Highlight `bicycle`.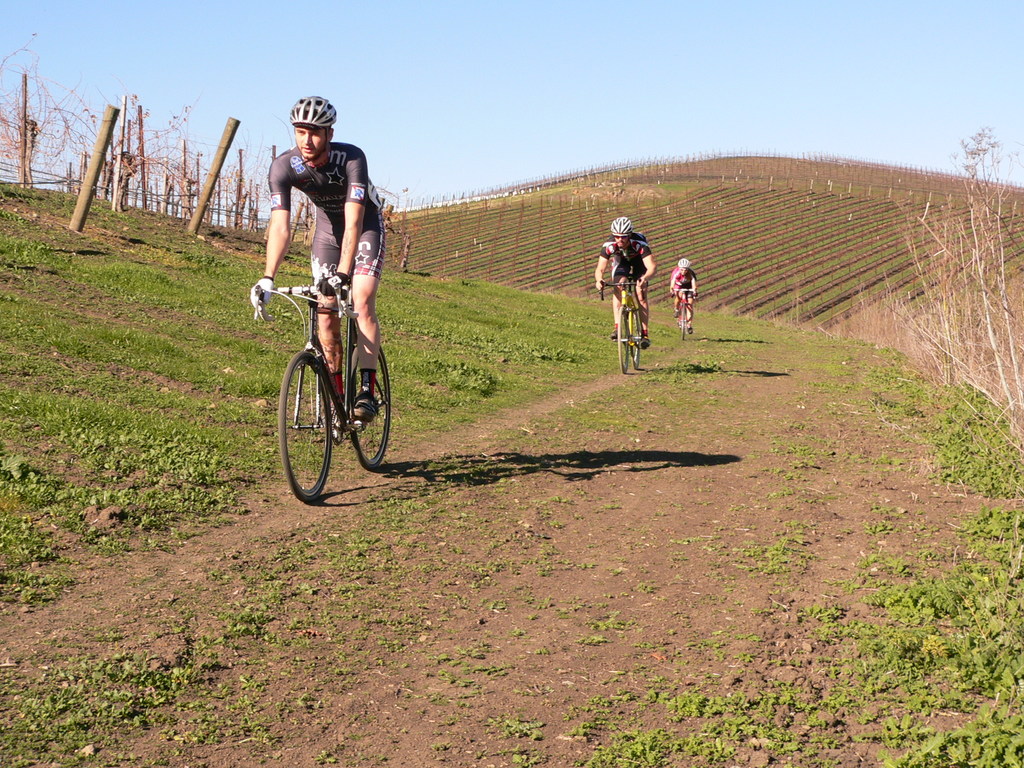
Highlighted region: <bbox>271, 272, 382, 504</bbox>.
